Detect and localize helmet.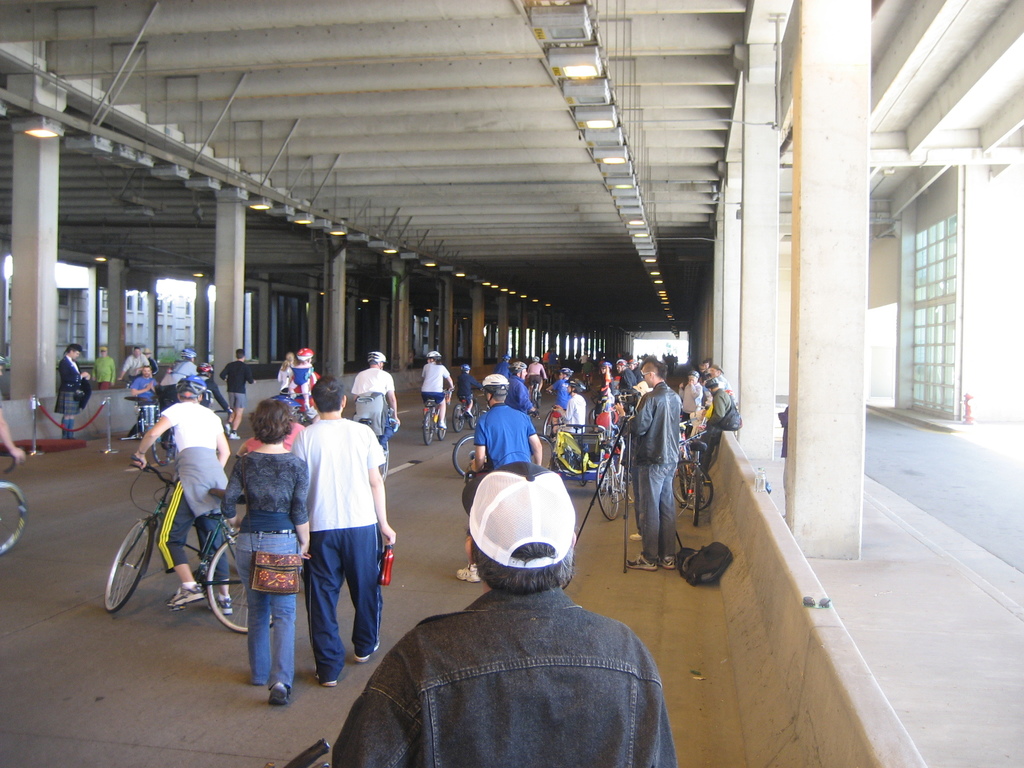
Localized at (x1=425, y1=348, x2=442, y2=362).
